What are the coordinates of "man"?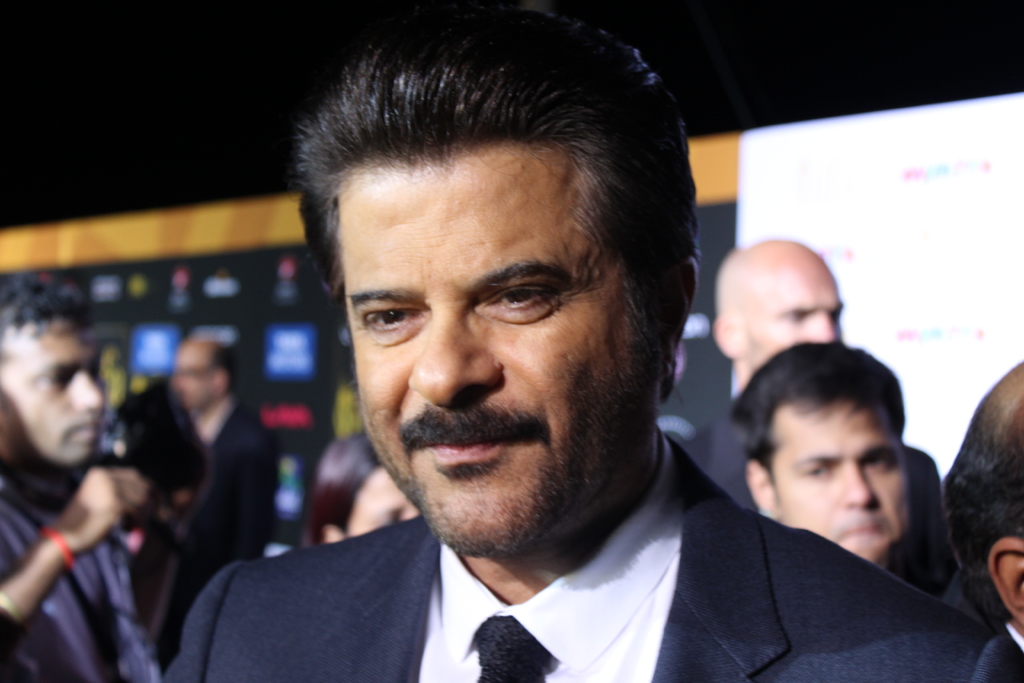
<region>685, 233, 965, 593</region>.
